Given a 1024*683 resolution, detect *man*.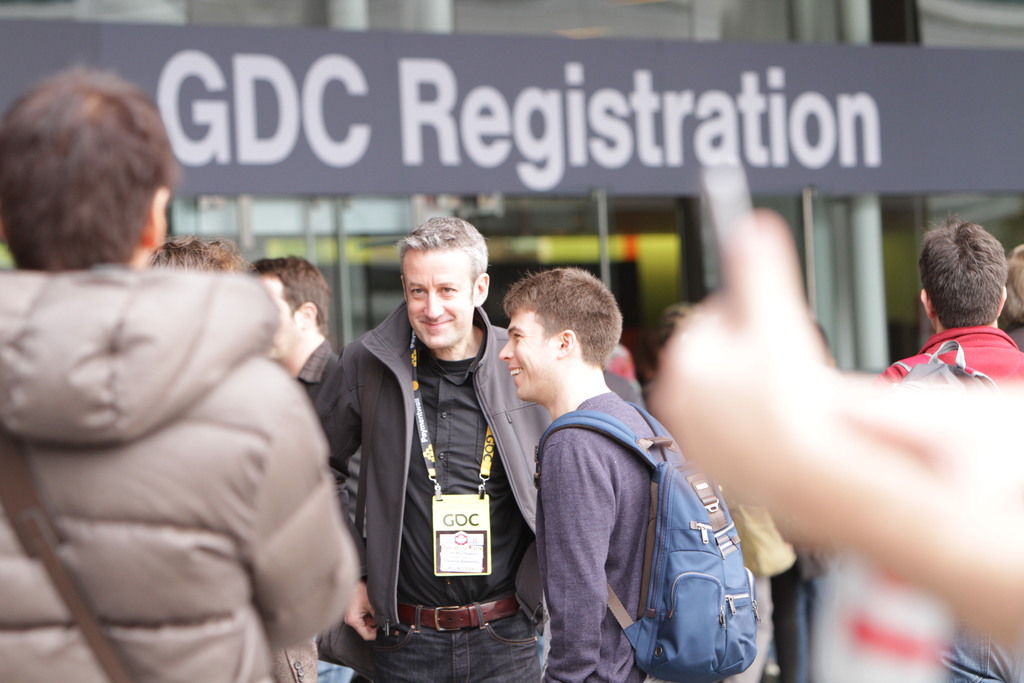
crop(874, 217, 1020, 682).
